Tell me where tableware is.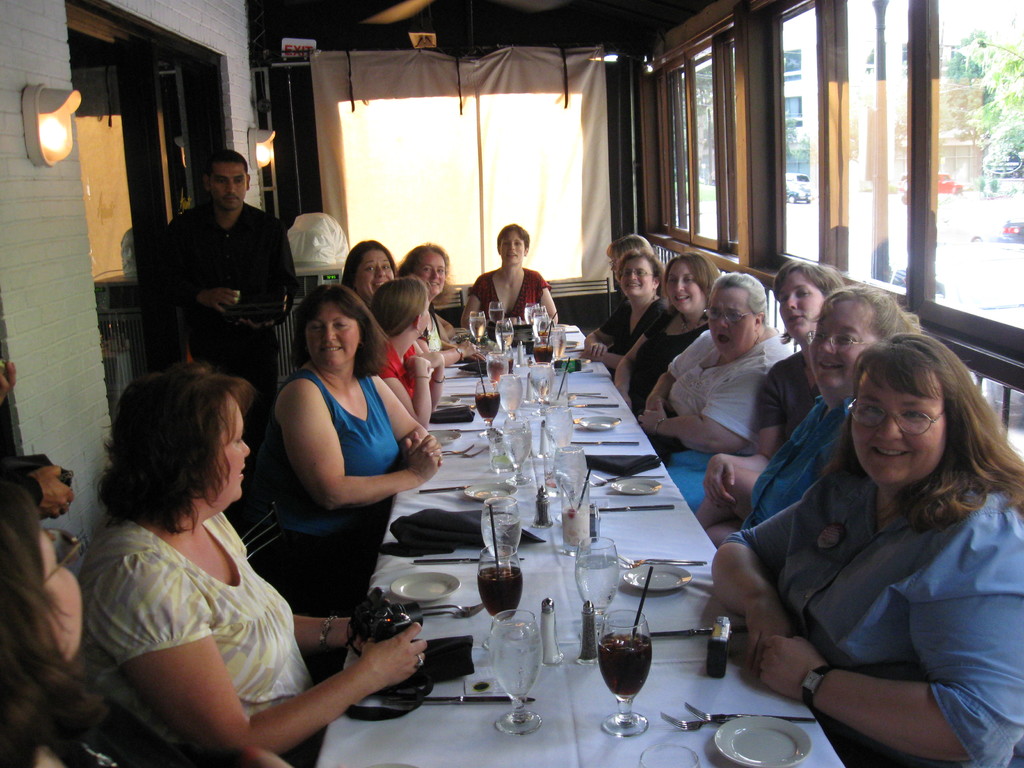
tableware is at bbox(575, 403, 618, 406).
